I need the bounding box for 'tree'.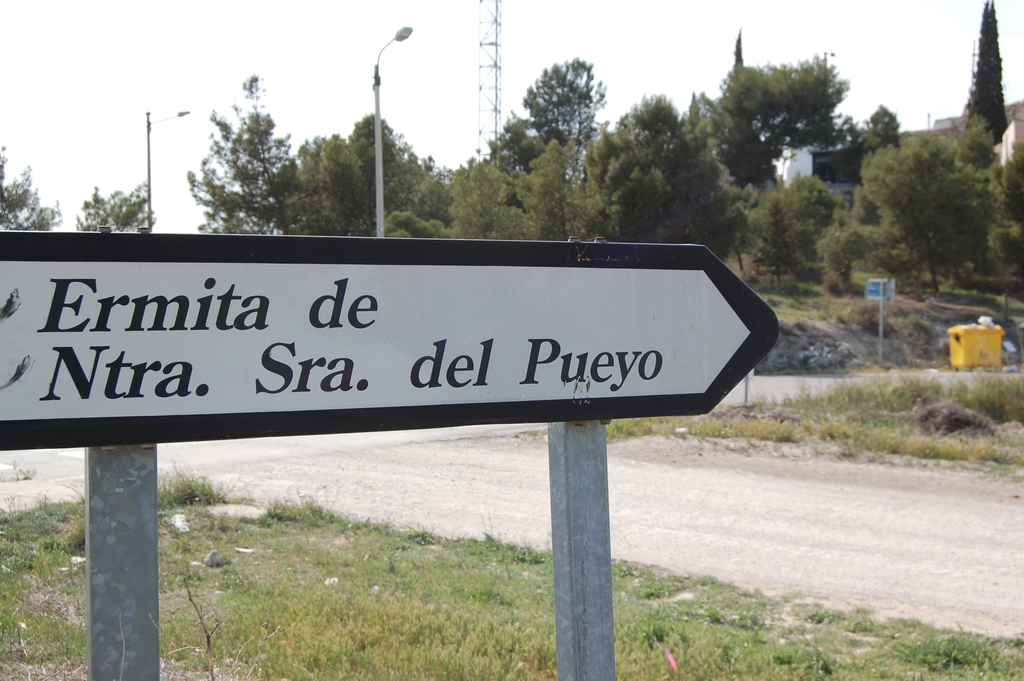
Here it is: l=856, t=101, r=895, b=147.
